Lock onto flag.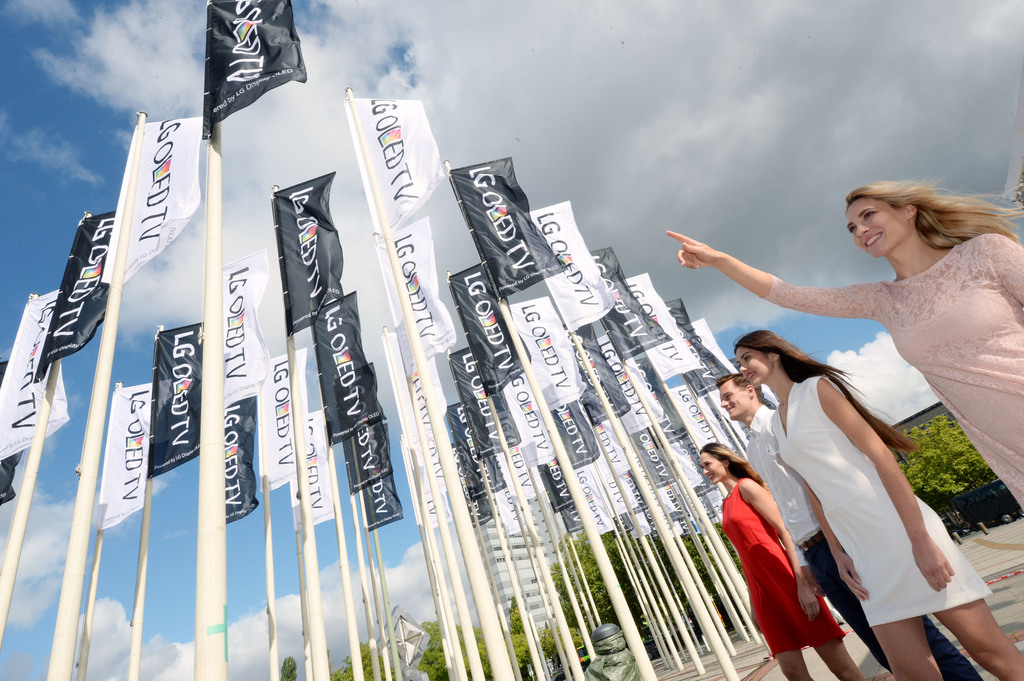
Locked: {"left": 152, "top": 322, "right": 207, "bottom": 482}.
